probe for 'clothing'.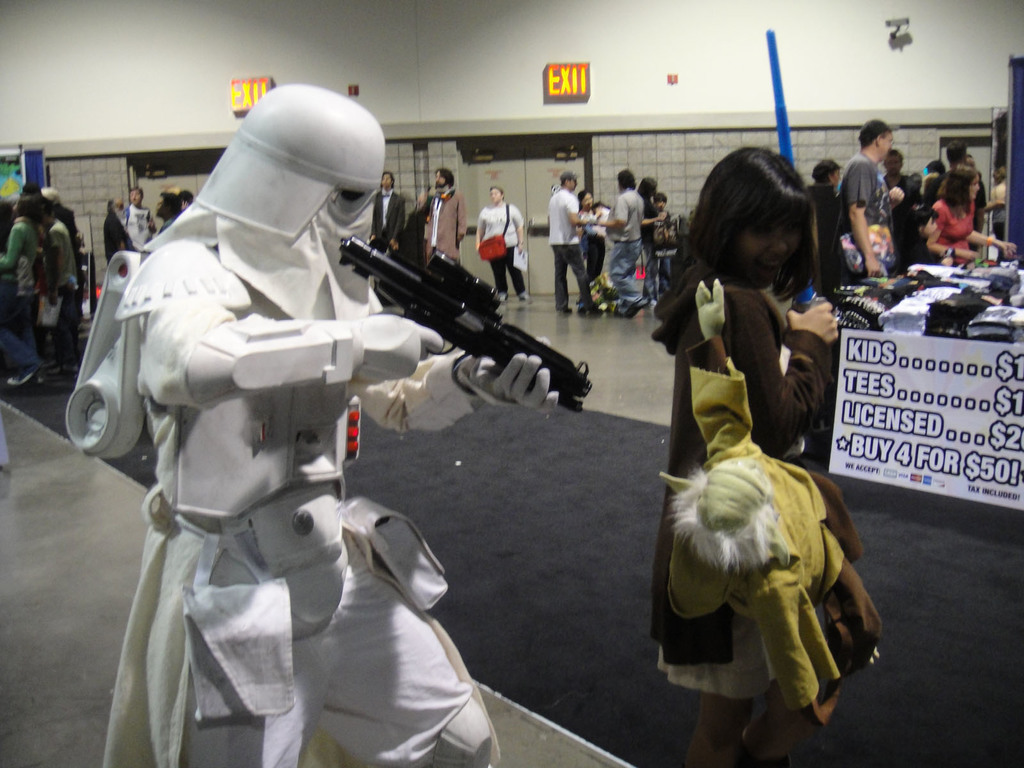
Probe result: (left=66, top=80, right=495, bottom=767).
